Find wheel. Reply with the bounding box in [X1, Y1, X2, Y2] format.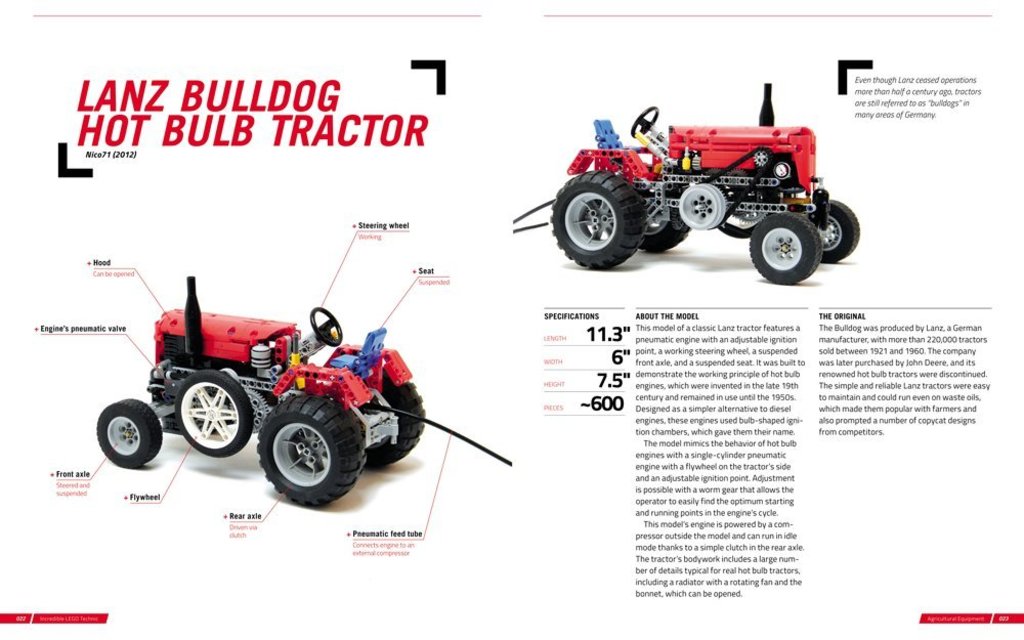
[749, 215, 821, 286].
